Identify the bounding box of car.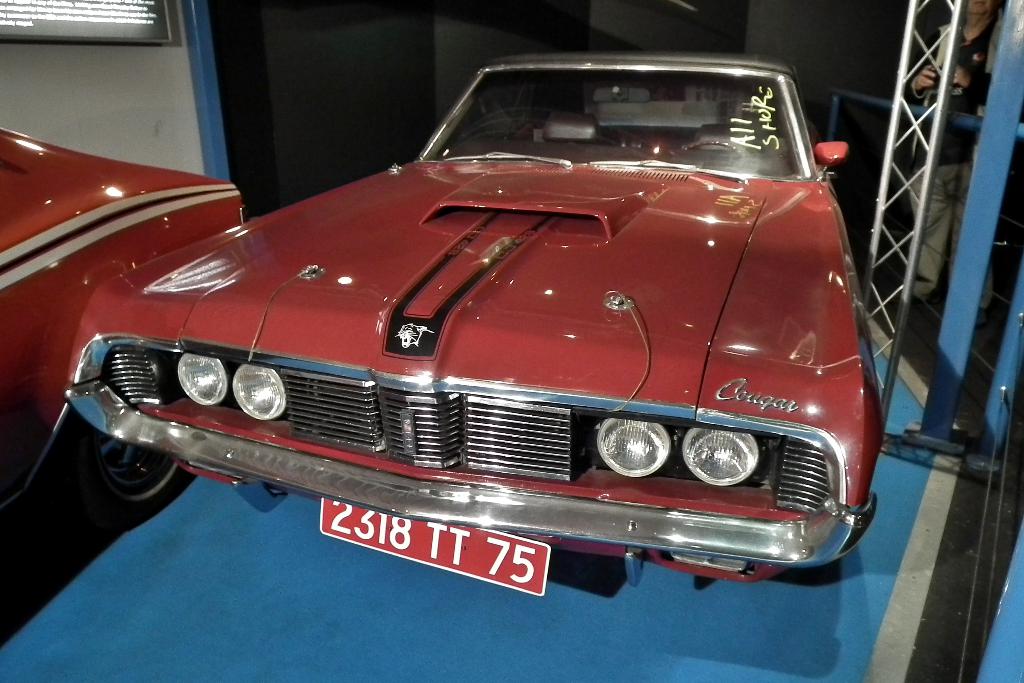
<bbox>61, 52, 880, 593</bbox>.
